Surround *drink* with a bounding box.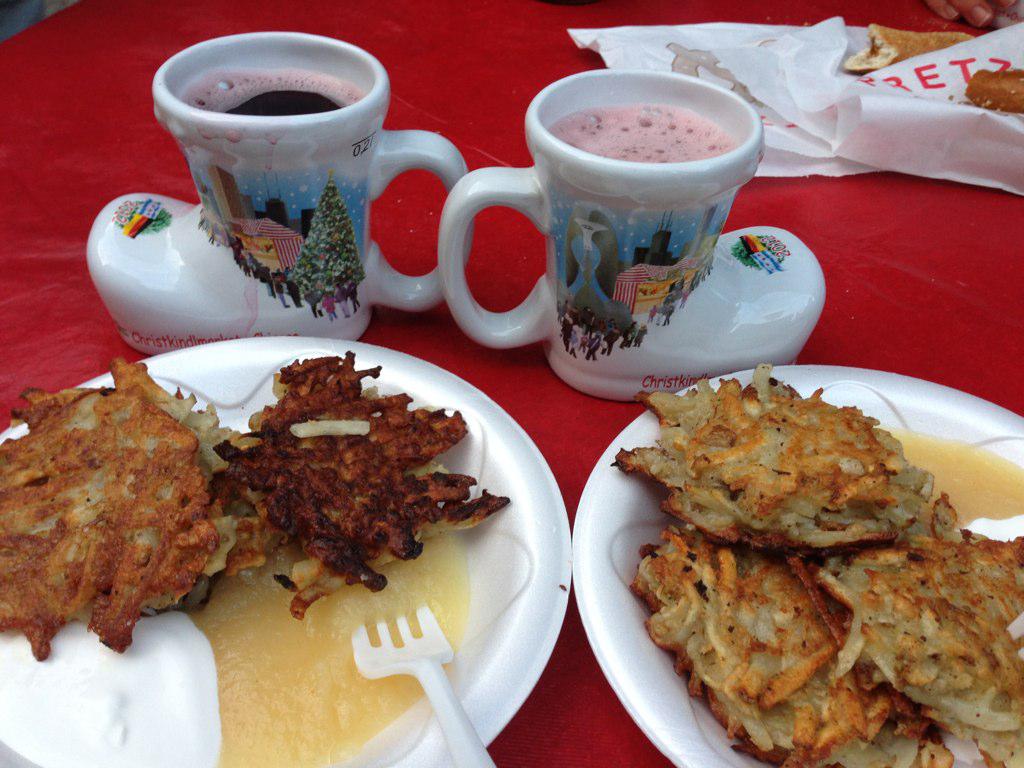
182:69:364:112.
